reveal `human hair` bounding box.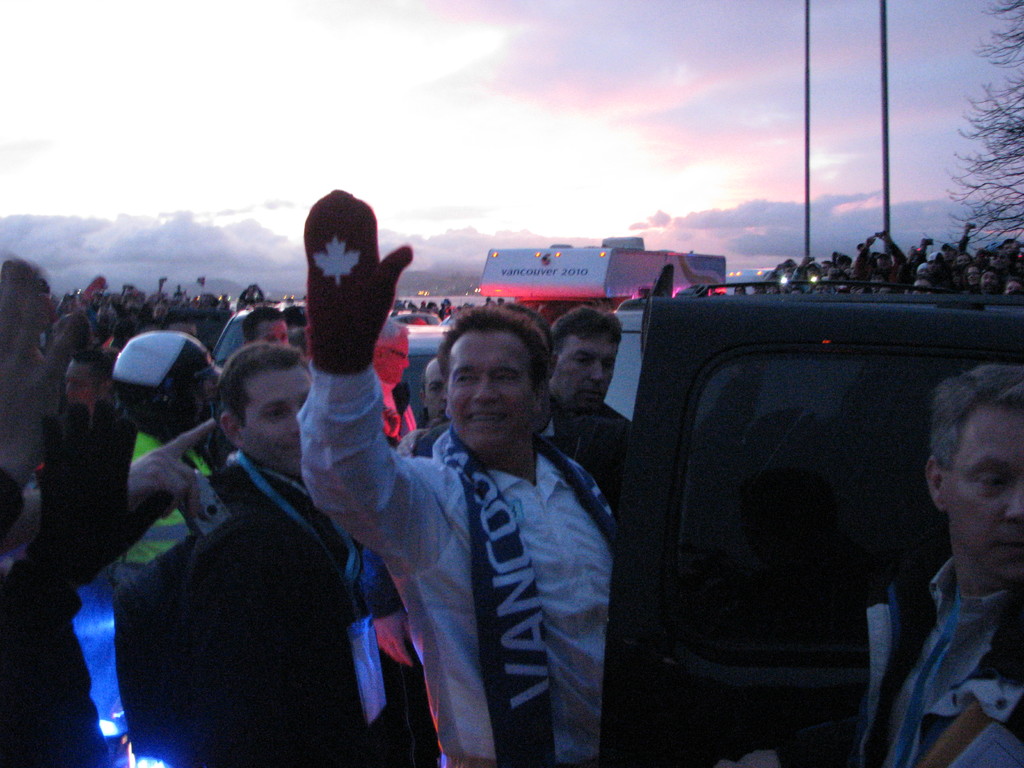
Revealed: crop(546, 308, 627, 356).
